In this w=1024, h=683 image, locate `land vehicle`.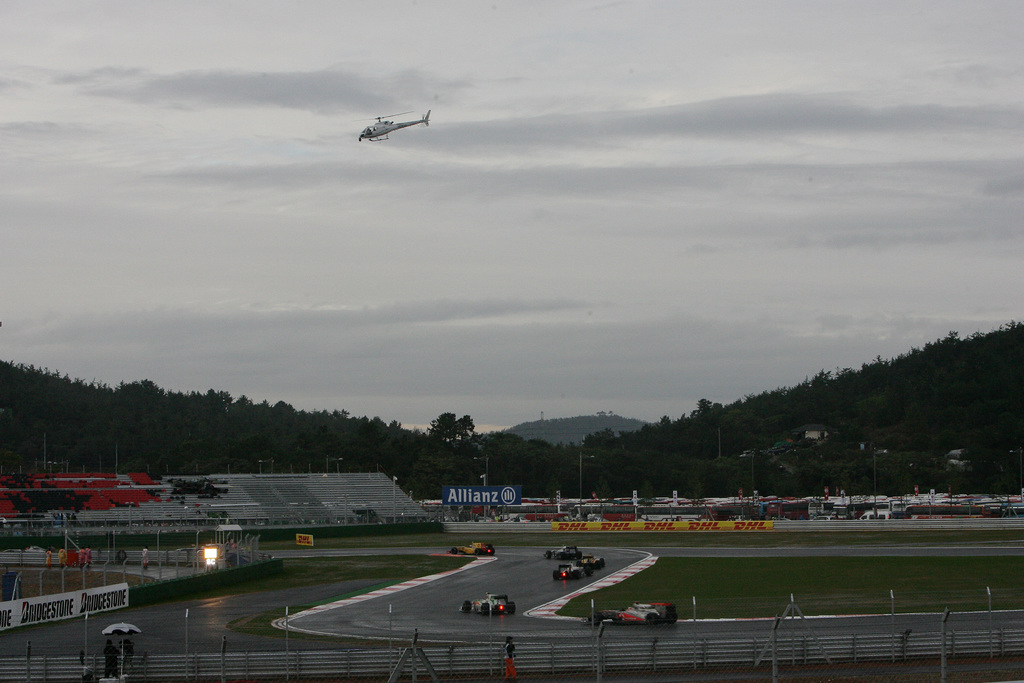
Bounding box: [588,598,676,628].
